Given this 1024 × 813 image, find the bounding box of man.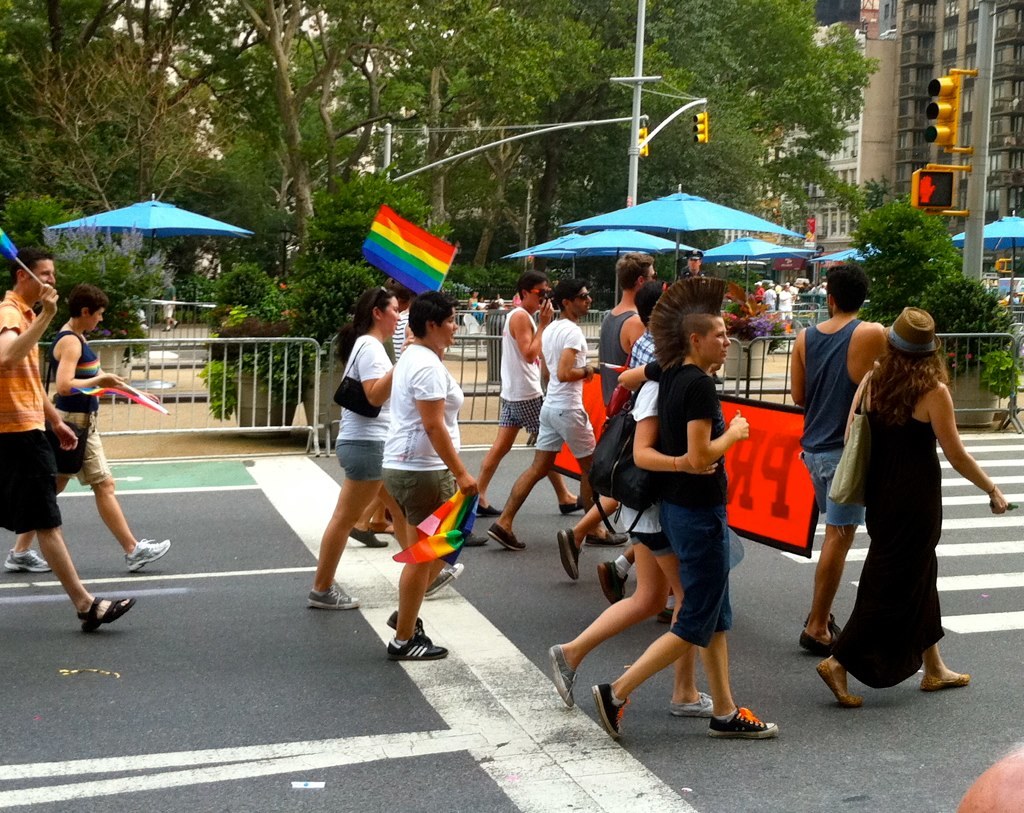
crop(553, 256, 661, 580).
